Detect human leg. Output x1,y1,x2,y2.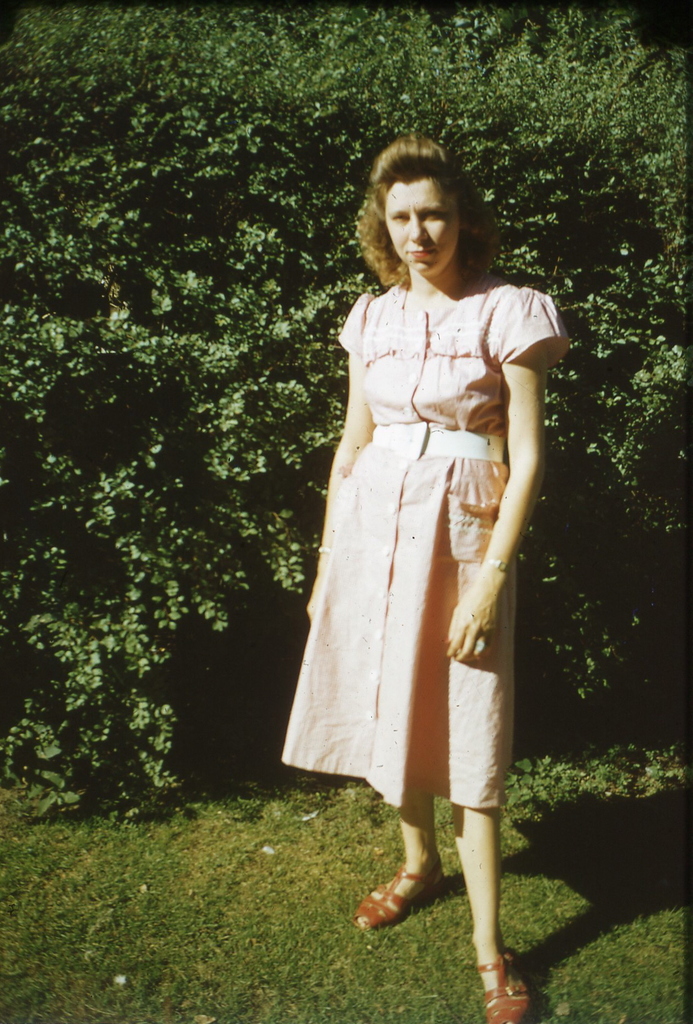
428,526,534,1023.
